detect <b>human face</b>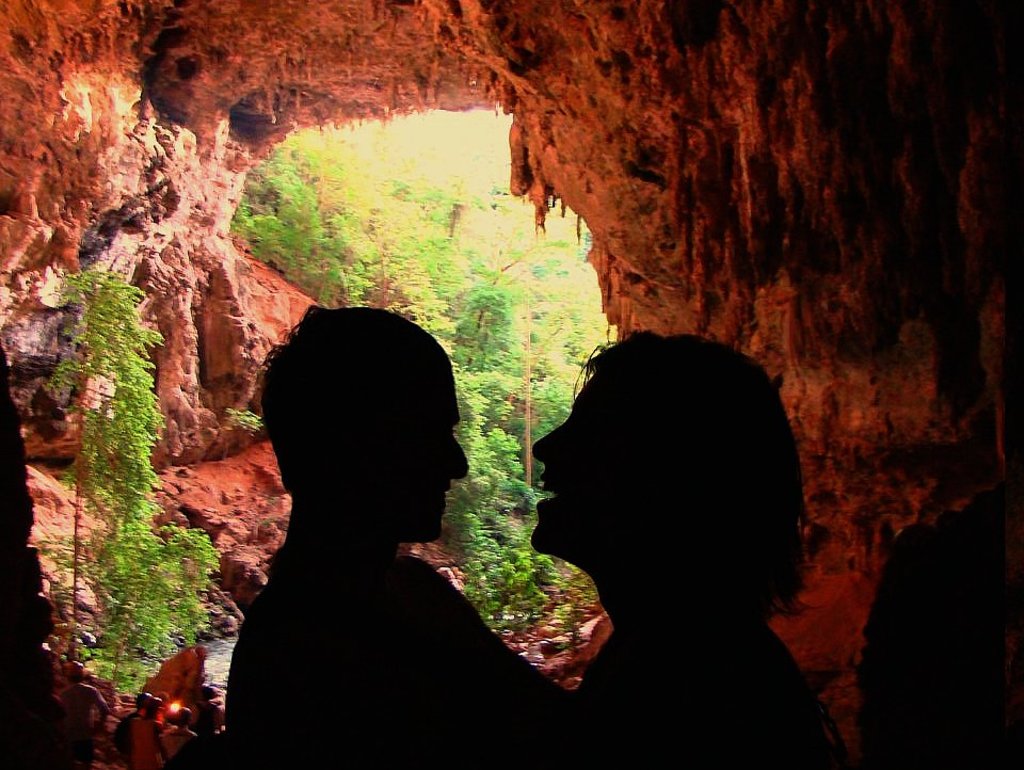
(419, 367, 473, 538)
